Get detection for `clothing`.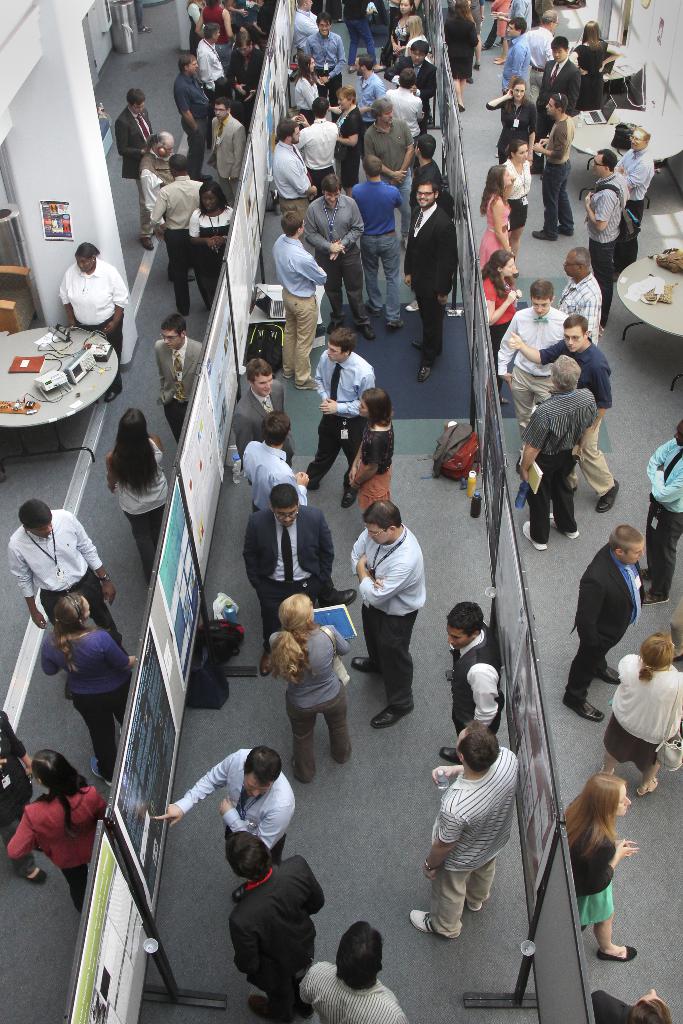
Detection: (507,0,534,32).
